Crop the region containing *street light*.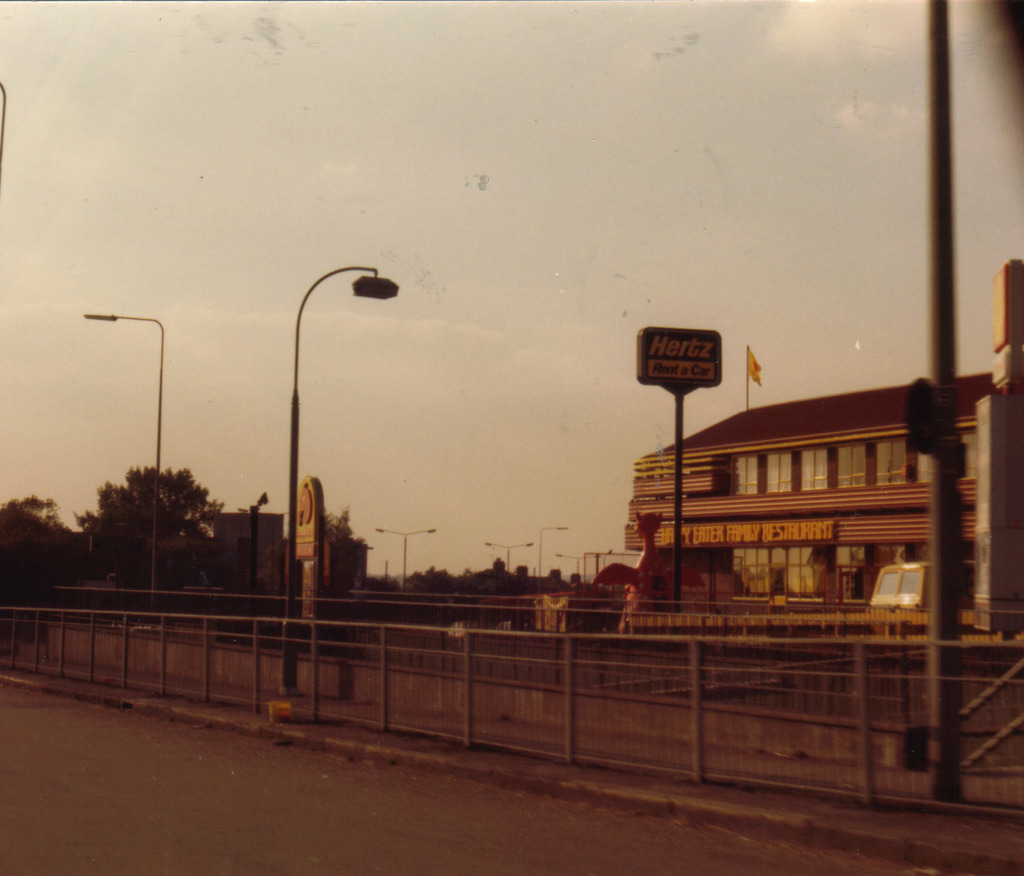
Crop region: [left=483, top=537, right=534, bottom=571].
